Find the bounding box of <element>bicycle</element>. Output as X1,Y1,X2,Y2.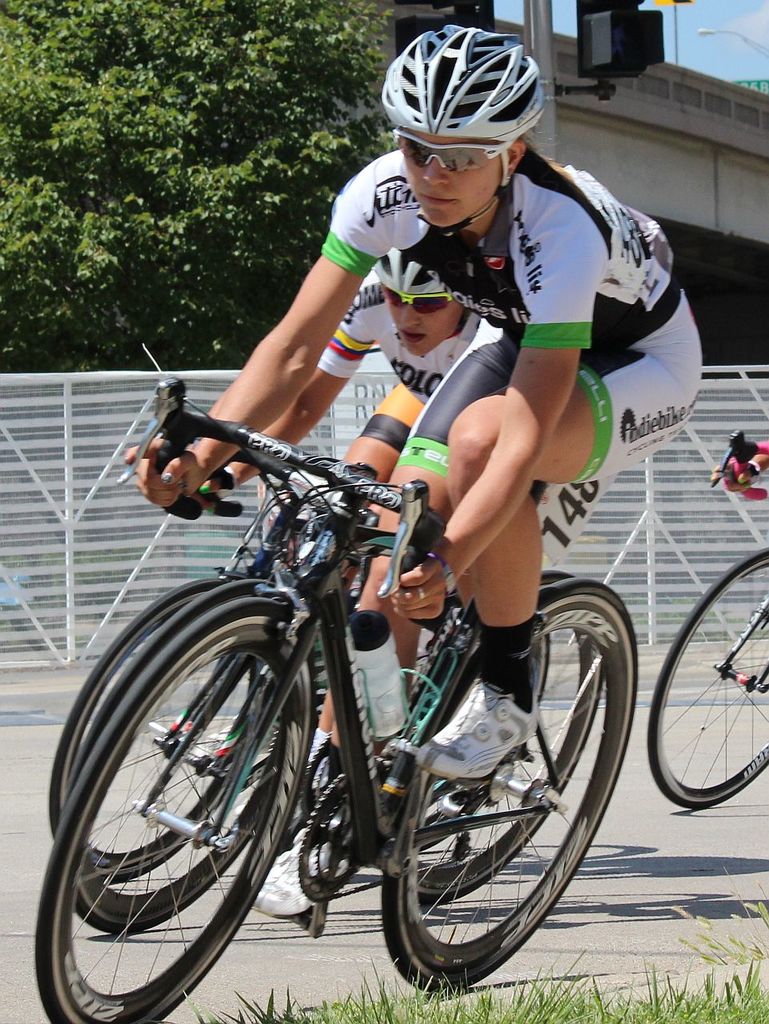
646,426,768,811.
